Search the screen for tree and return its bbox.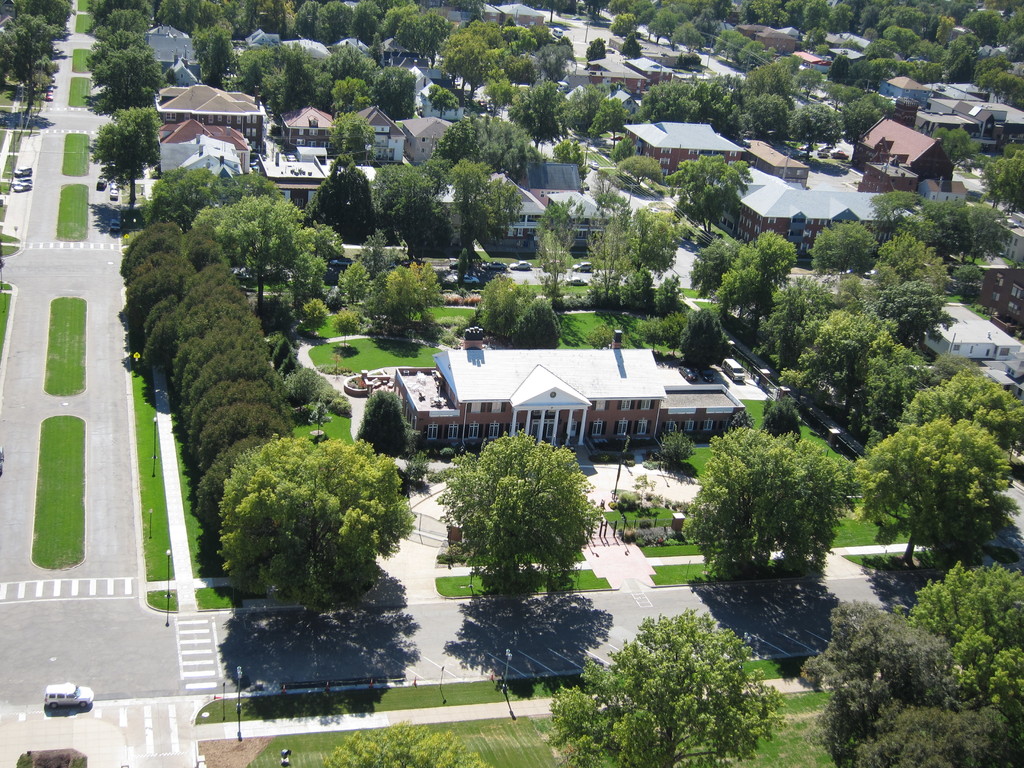
Found: l=456, t=160, r=520, b=230.
